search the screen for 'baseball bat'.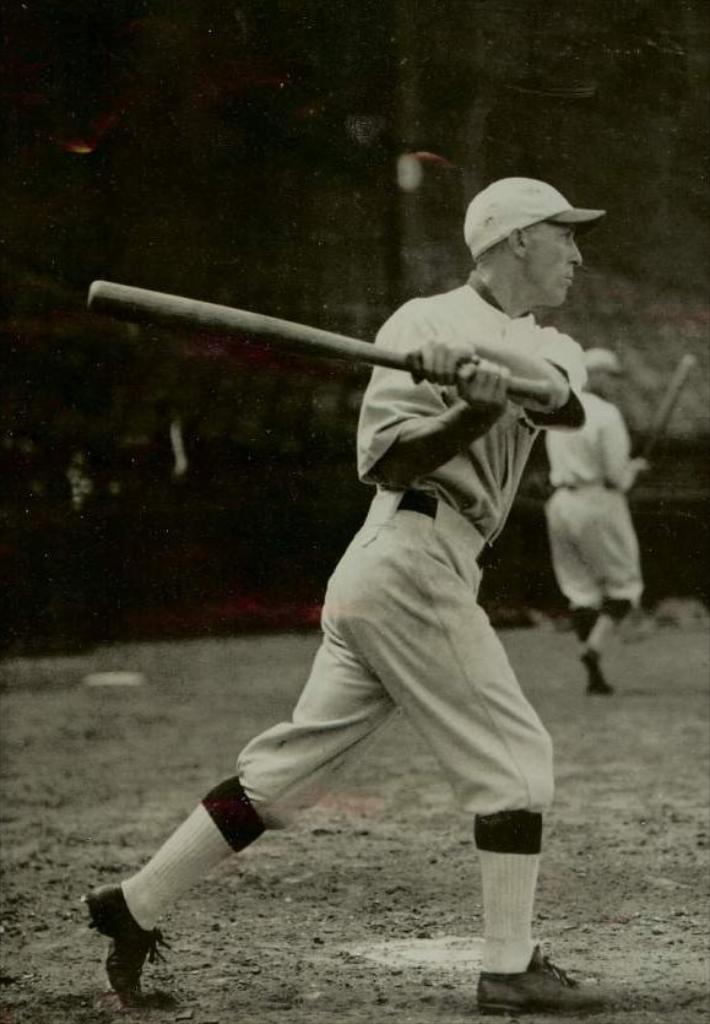
Found at <region>636, 352, 694, 465</region>.
